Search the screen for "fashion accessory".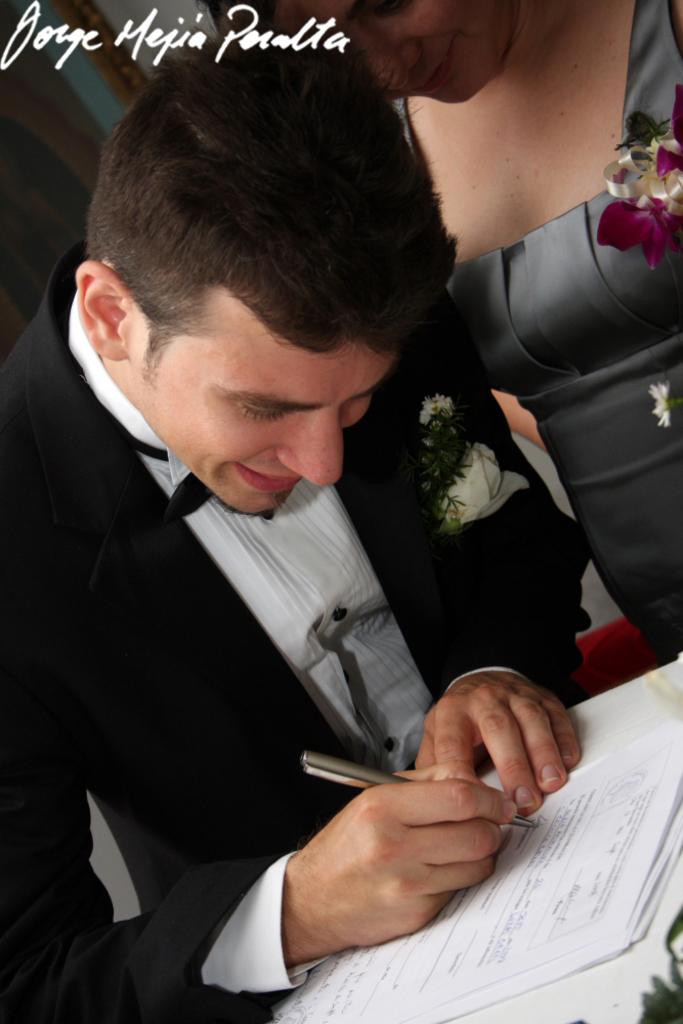
Found at [x1=130, y1=438, x2=275, y2=523].
